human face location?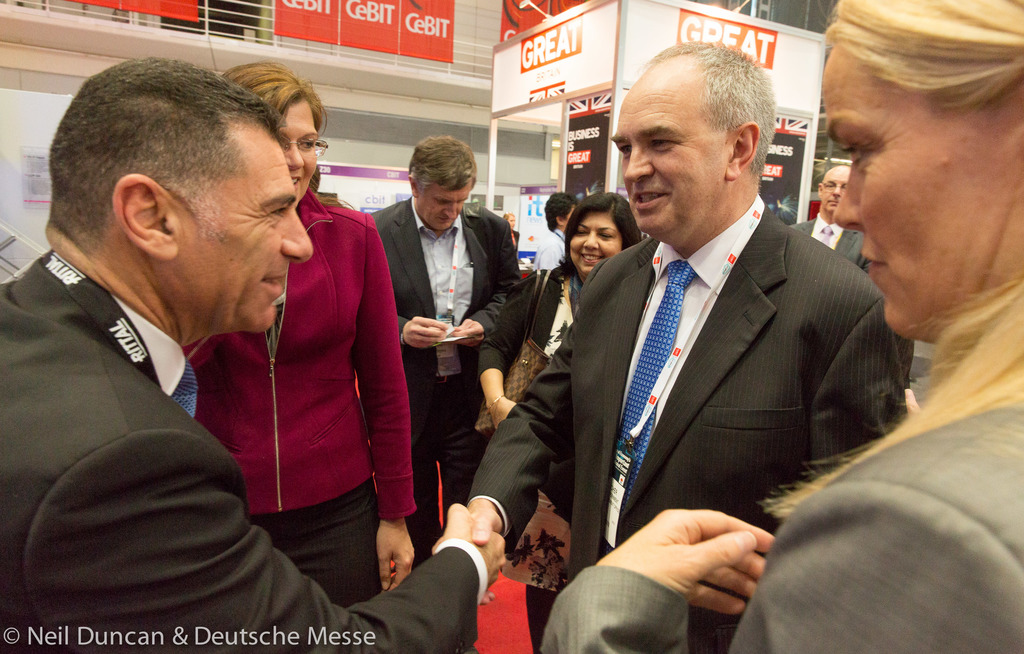
419 181 470 232
